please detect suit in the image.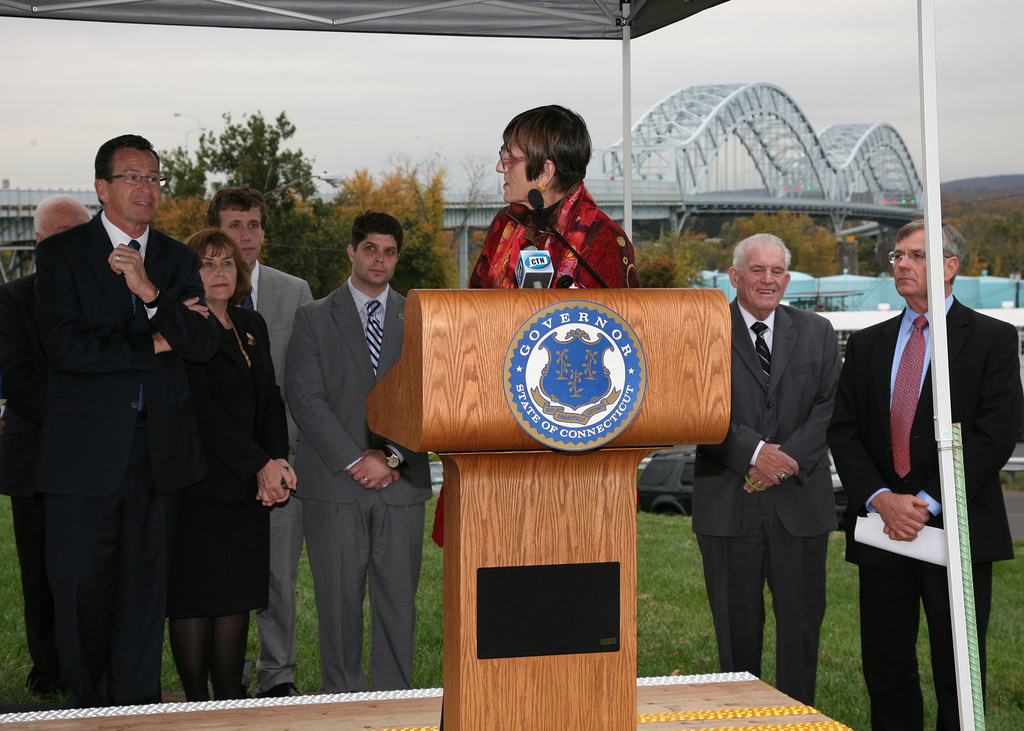
detection(712, 225, 865, 705).
